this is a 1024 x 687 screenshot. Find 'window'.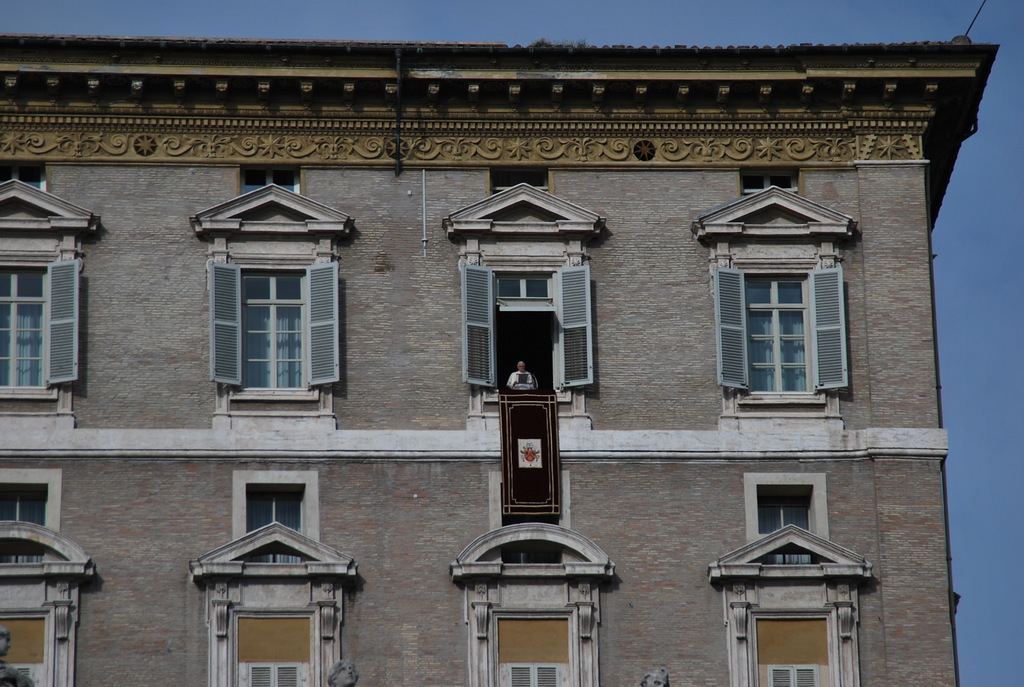
Bounding box: select_region(438, 193, 614, 446).
